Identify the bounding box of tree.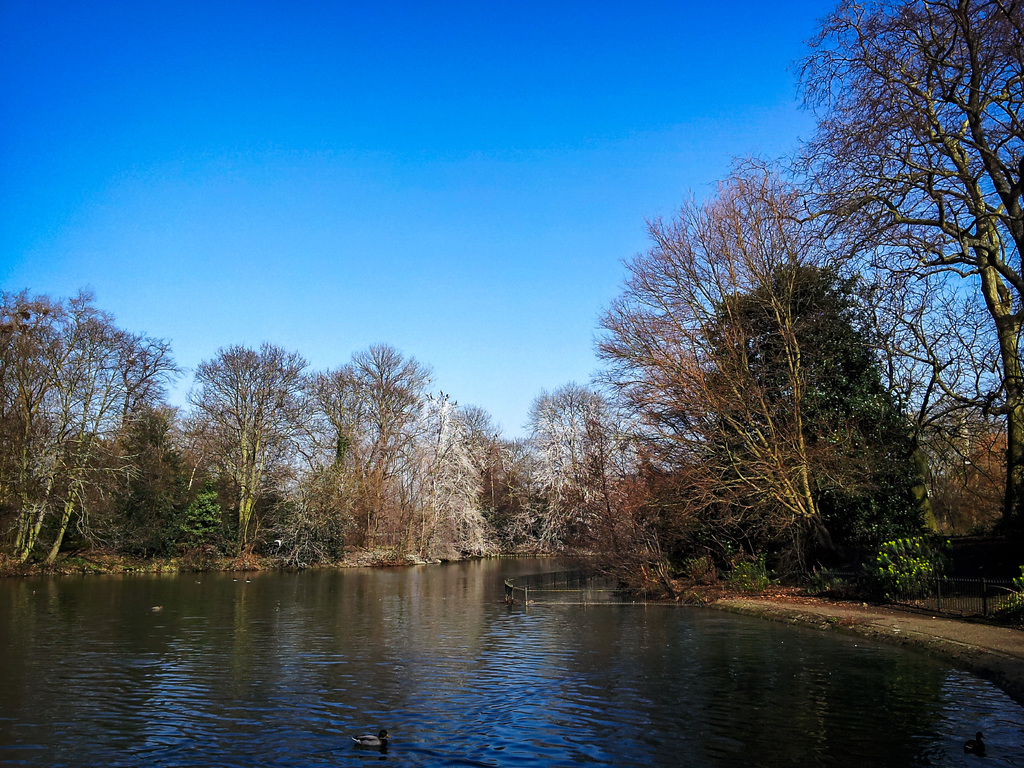
177:335:326:560.
